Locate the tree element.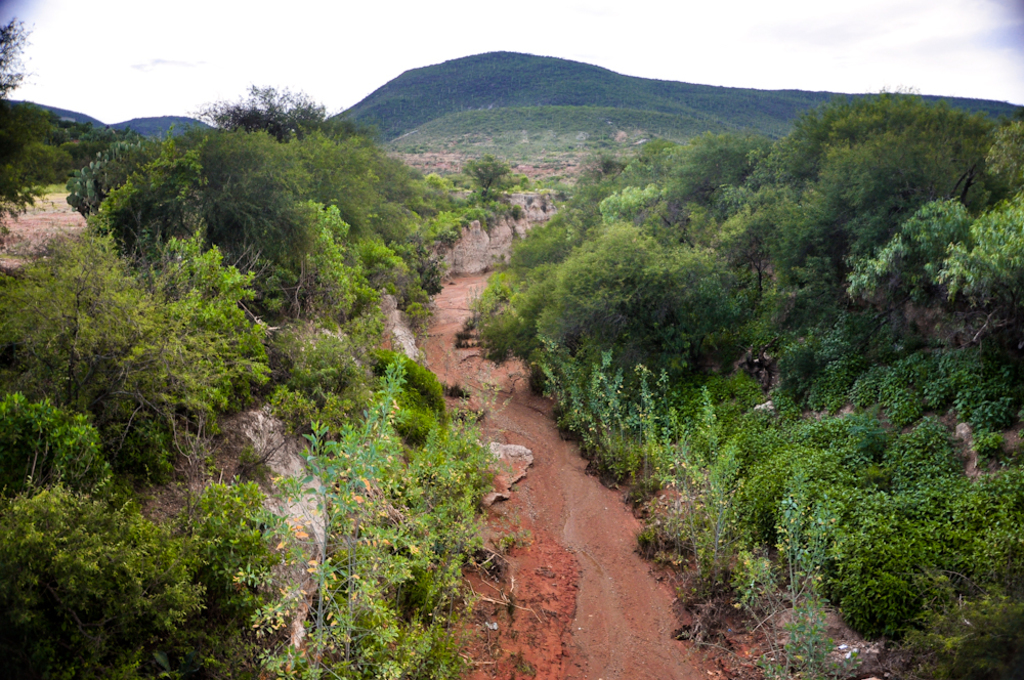
Element bbox: detection(456, 157, 515, 221).
